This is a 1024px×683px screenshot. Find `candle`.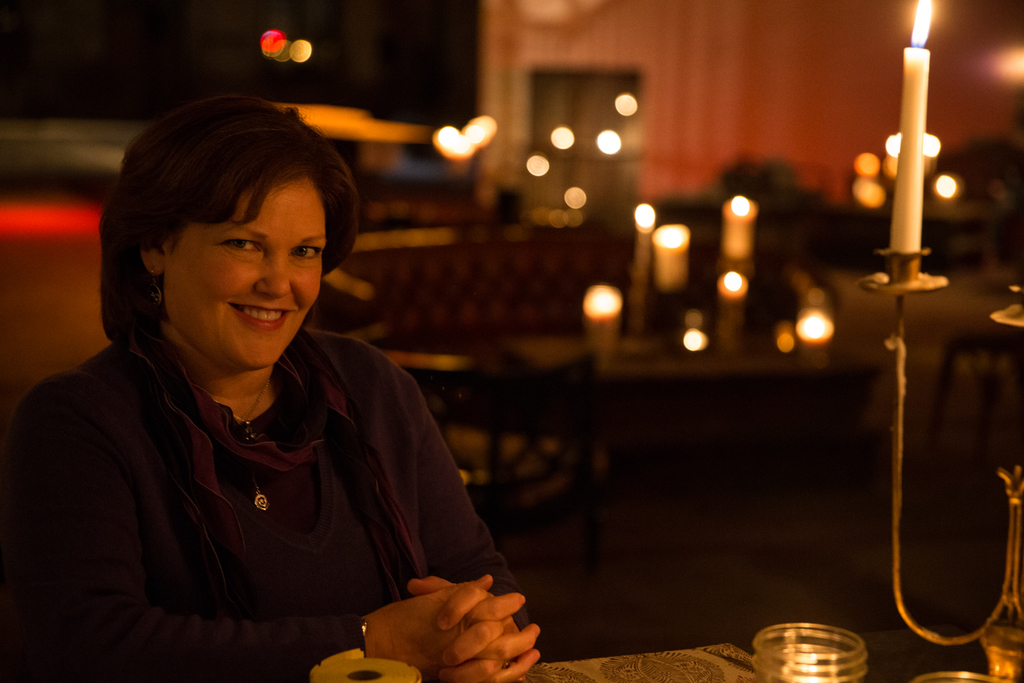
Bounding box: [x1=721, y1=194, x2=755, y2=260].
